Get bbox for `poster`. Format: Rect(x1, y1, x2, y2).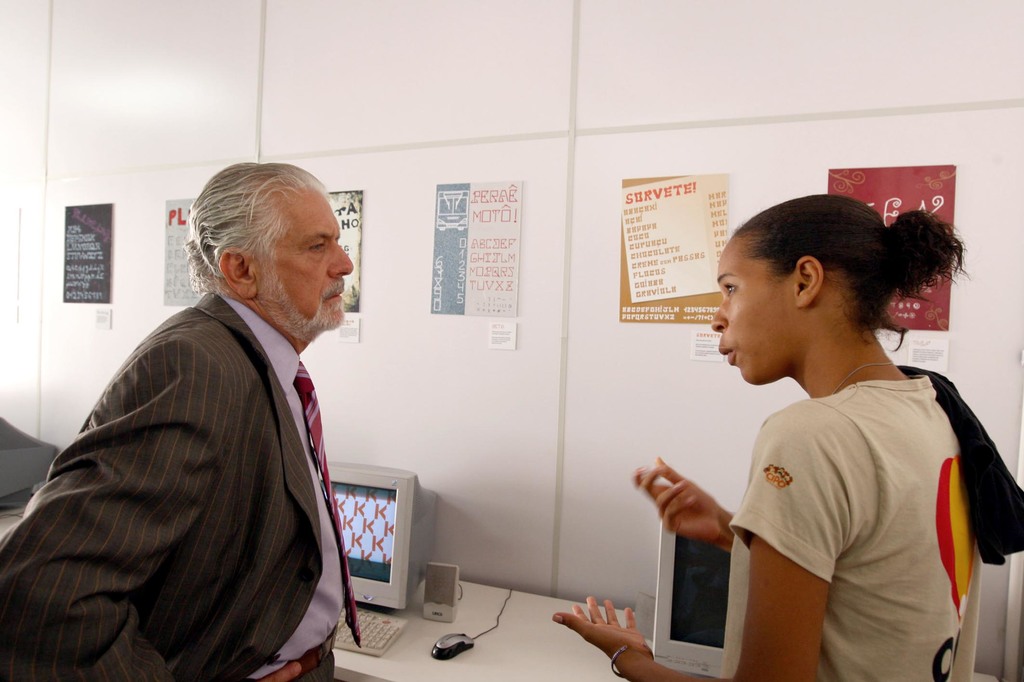
Rect(913, 333, 952, 372).
